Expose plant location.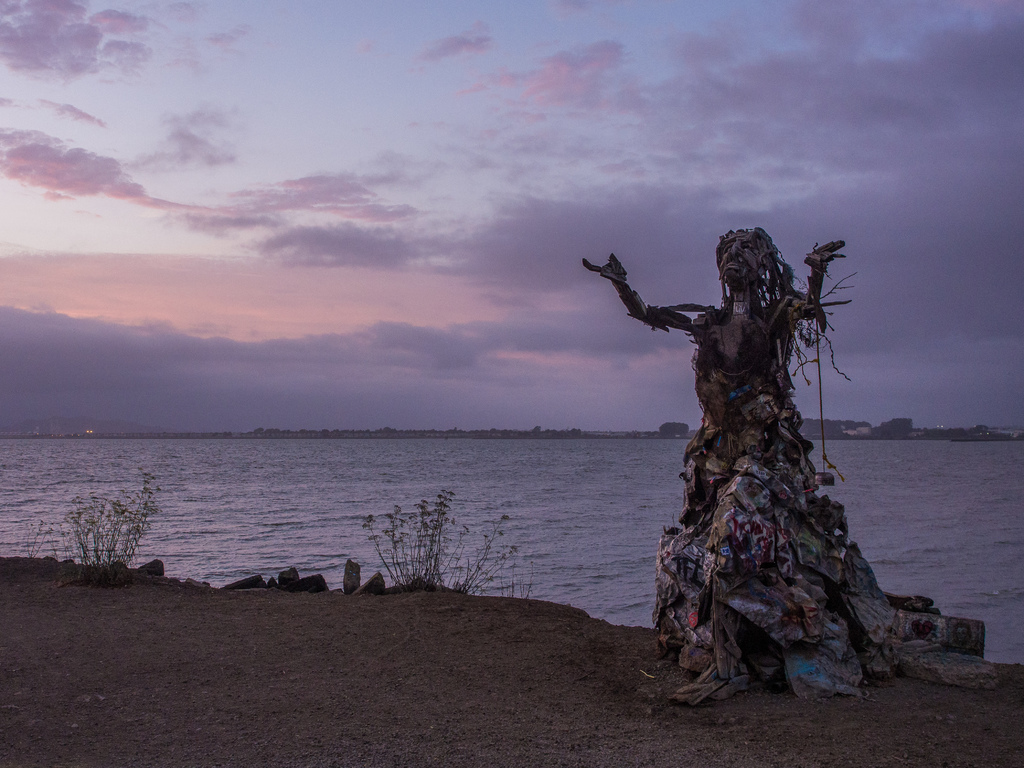
Exposed at bbox=(10, 520, 54, 553).
